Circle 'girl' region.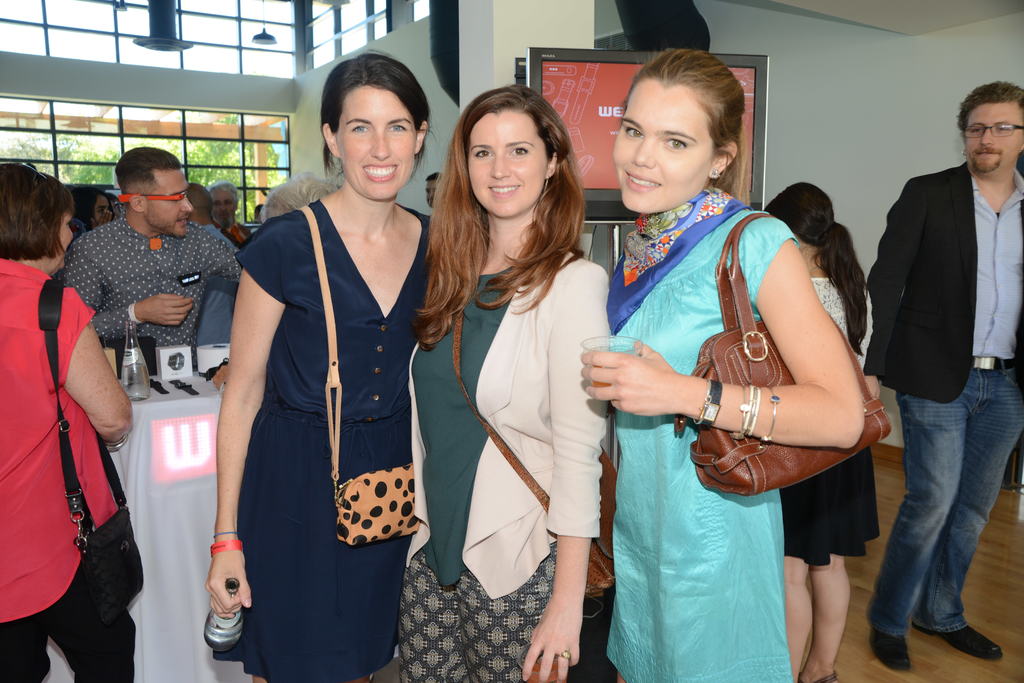
Region: x1=580 y1=47 x2=866 y2=682.
